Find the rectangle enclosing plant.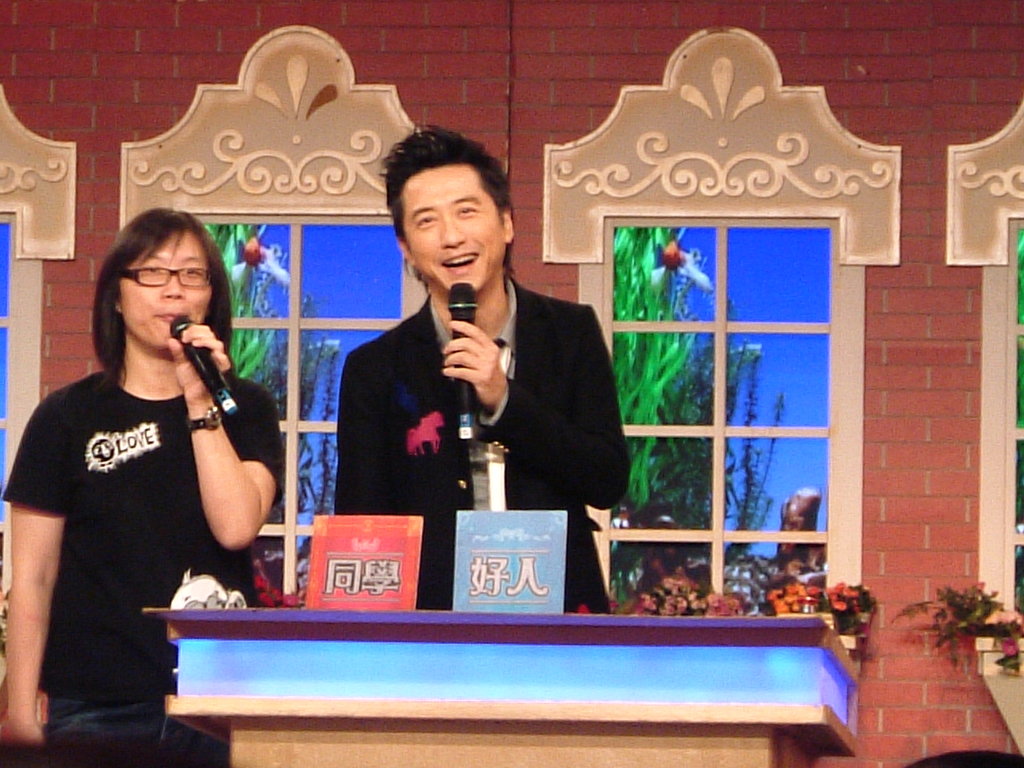
[x1=829, y1=582, x2=863, y2=650].
